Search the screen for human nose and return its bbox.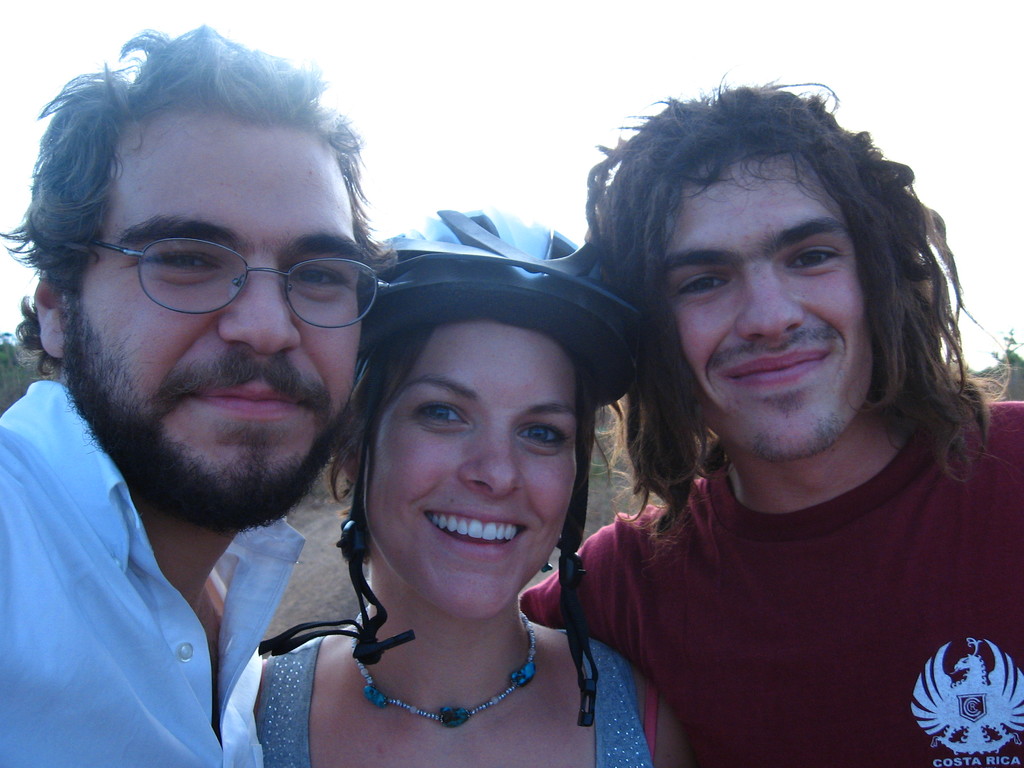
Found: x1=214 y1=252 x2=301 y2=352.
